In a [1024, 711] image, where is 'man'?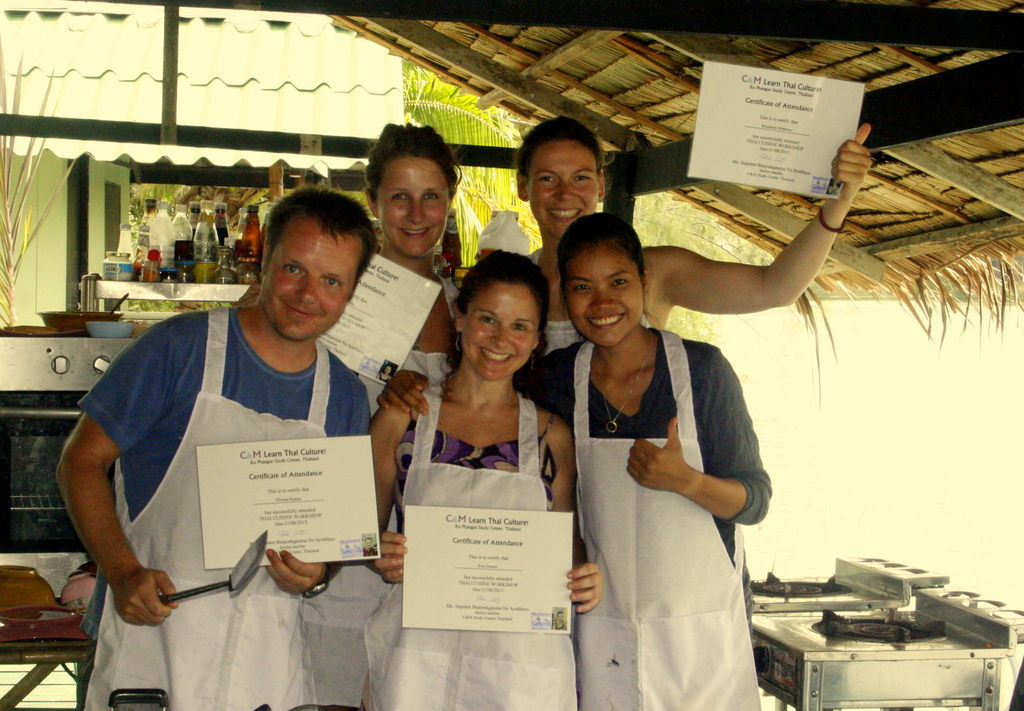
detection(54, 186, 375, 710).
